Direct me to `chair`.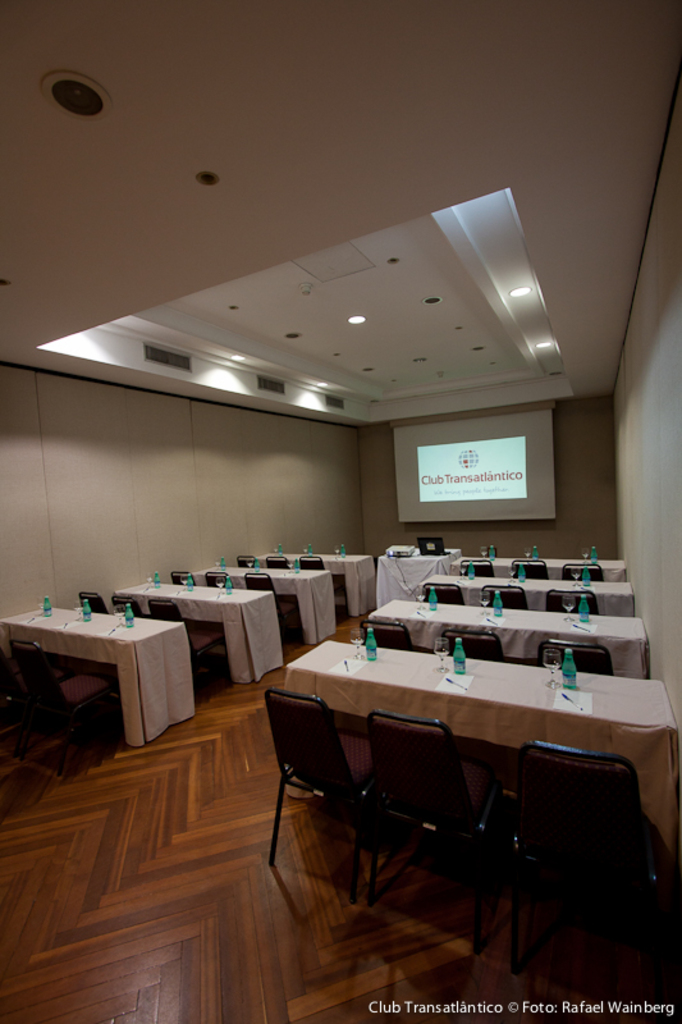
Direction: (479, 585, 528, 607).
